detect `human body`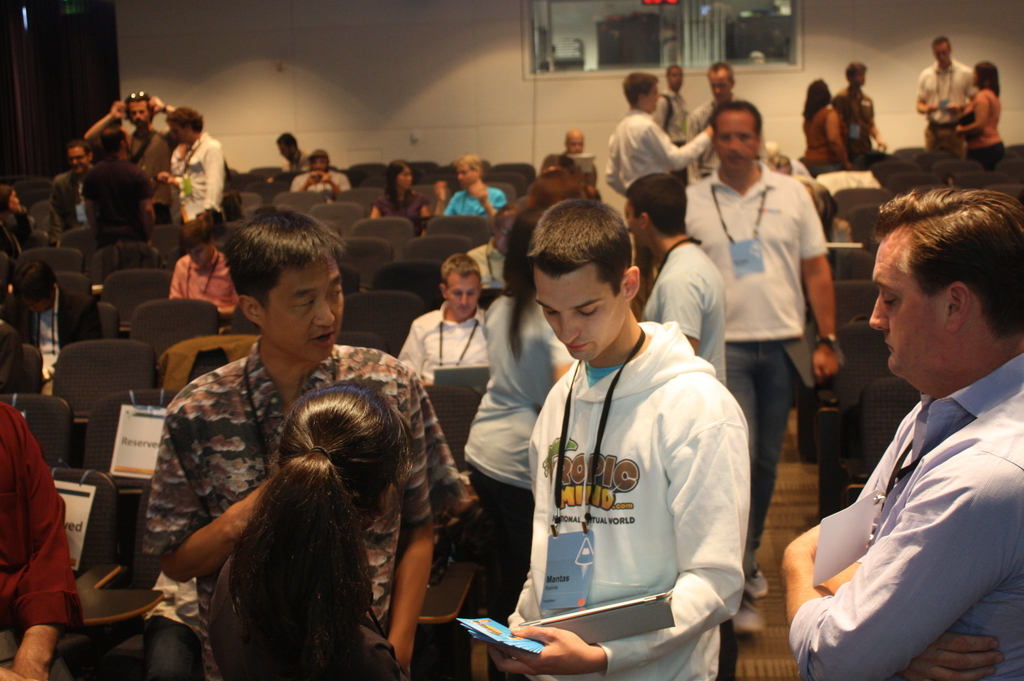
173:225:252:327
